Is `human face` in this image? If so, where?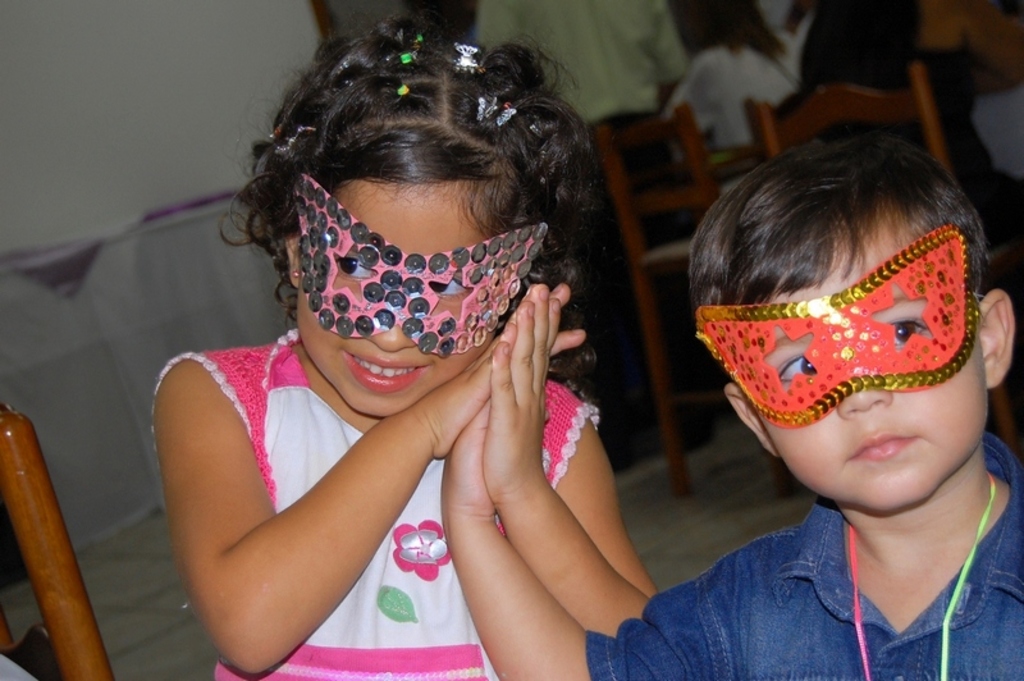
Yes, at 301/183/495/413.
